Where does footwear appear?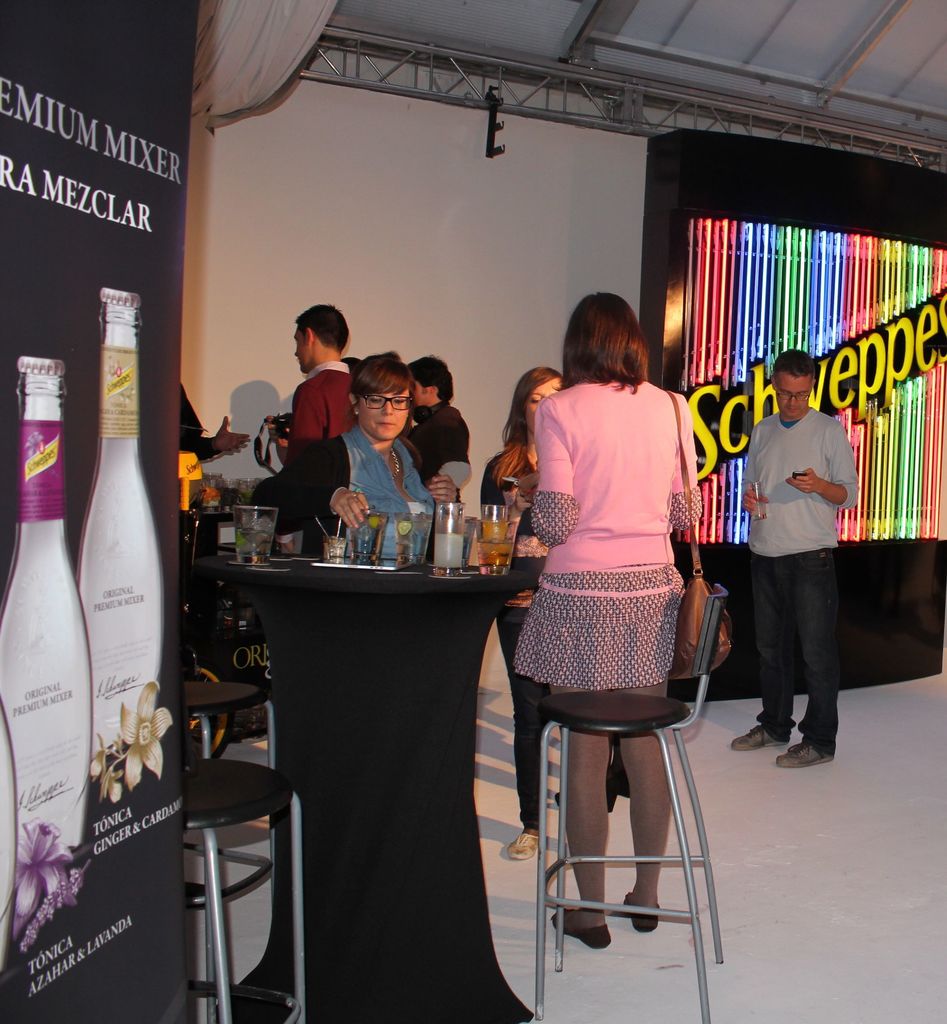
Appears at (left=506, top=833, right=535, bottom=861).
